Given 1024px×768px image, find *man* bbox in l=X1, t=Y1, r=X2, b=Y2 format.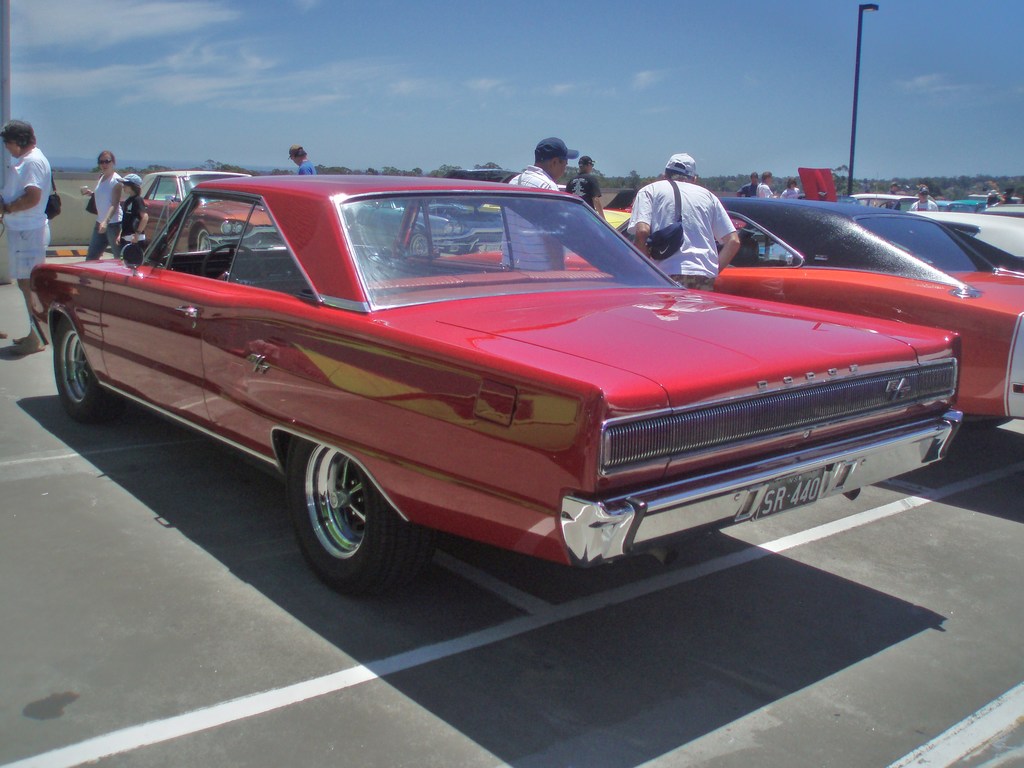
l=0, t=120, r=55, b=349.
